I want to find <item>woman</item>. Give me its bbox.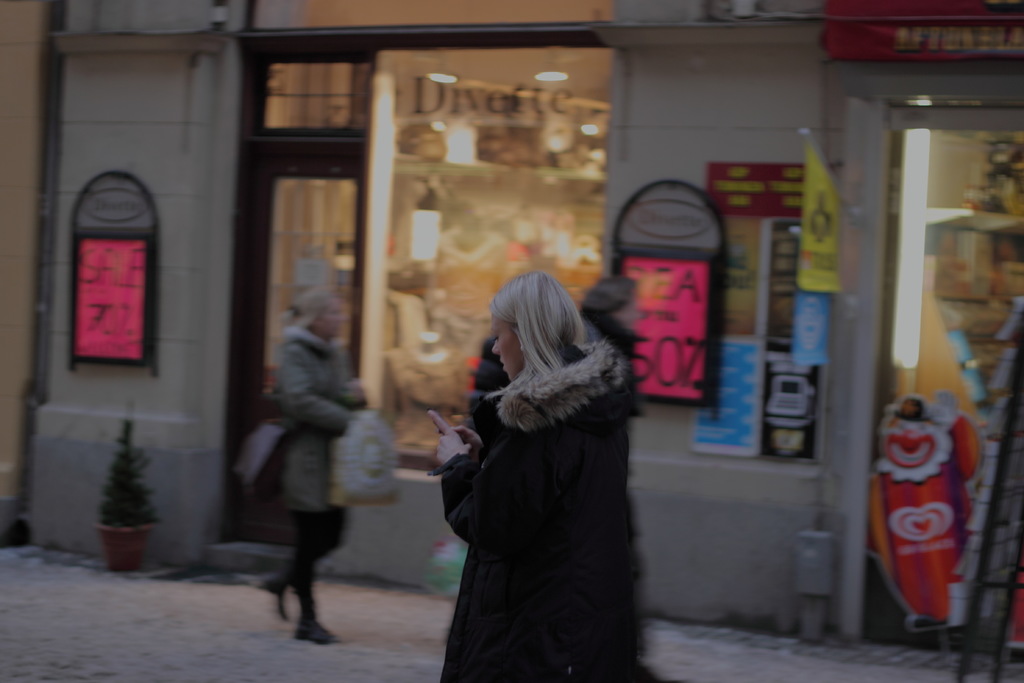
(x1=428, y1=246, x2=650, y2=670).
